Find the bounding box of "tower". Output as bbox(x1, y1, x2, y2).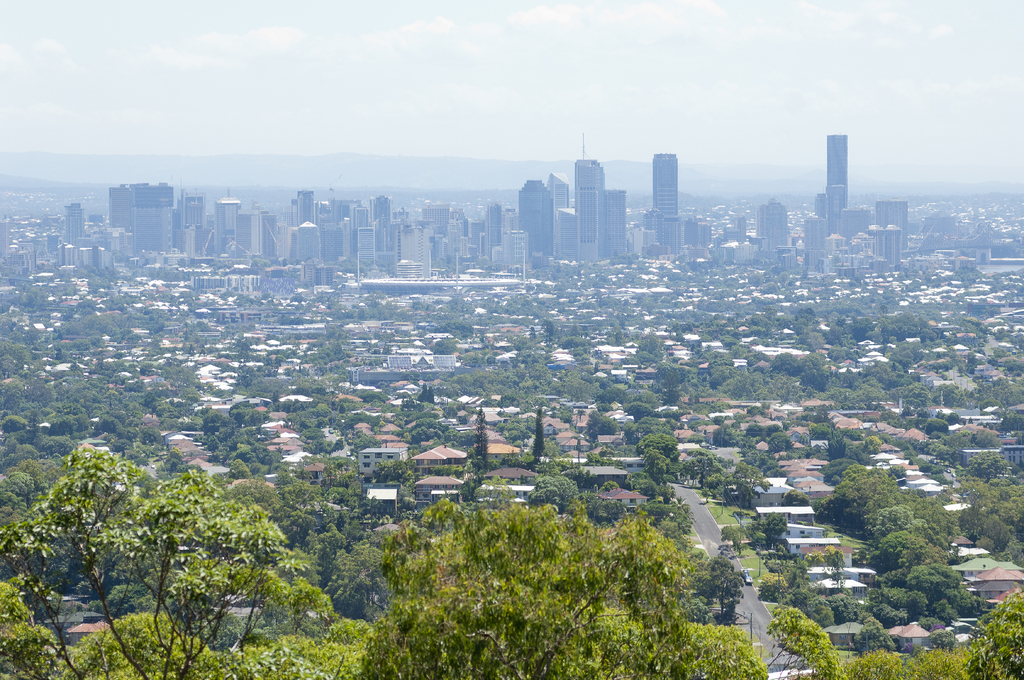
bbox(602, 185, 625, 259).
